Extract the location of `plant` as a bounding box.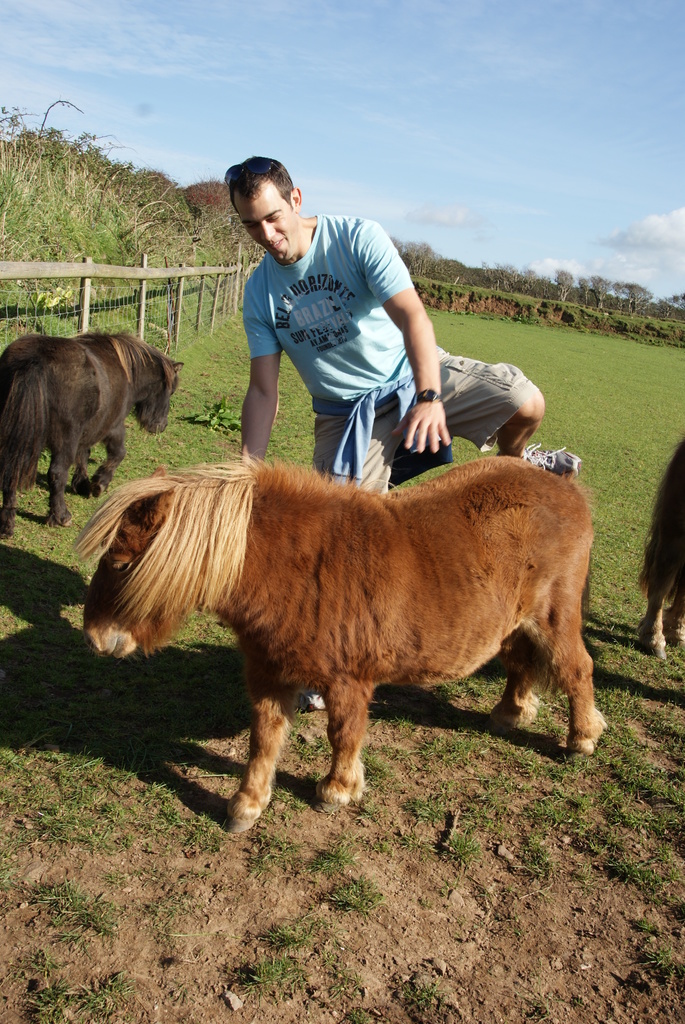
[0, 239, 261, 346].
